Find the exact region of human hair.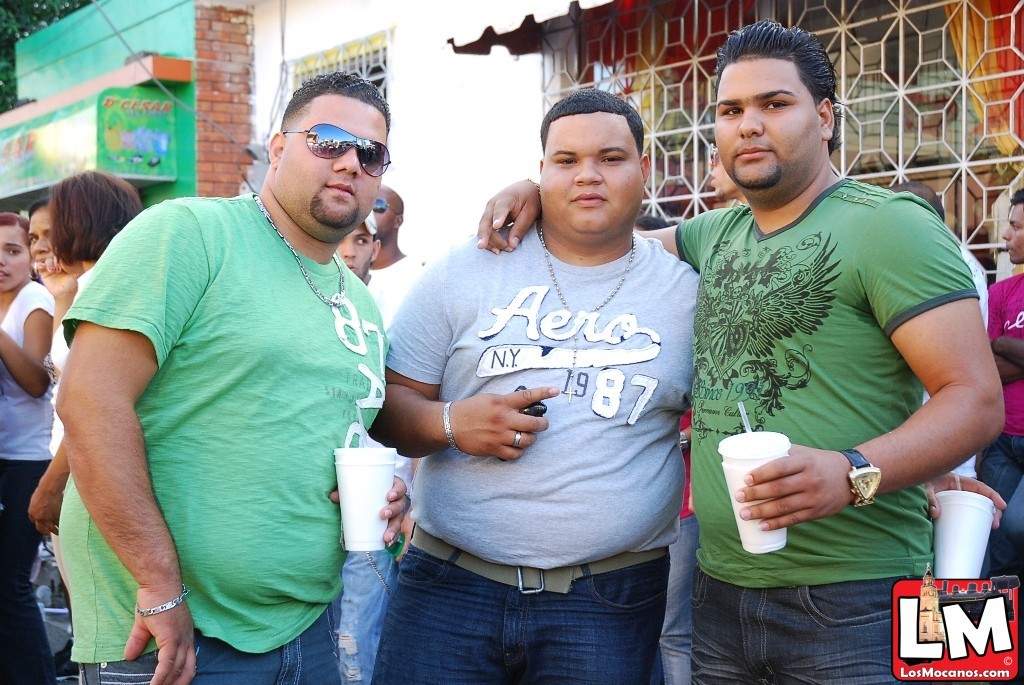
Exact region: l=0, t=211, r=34, b=233.
